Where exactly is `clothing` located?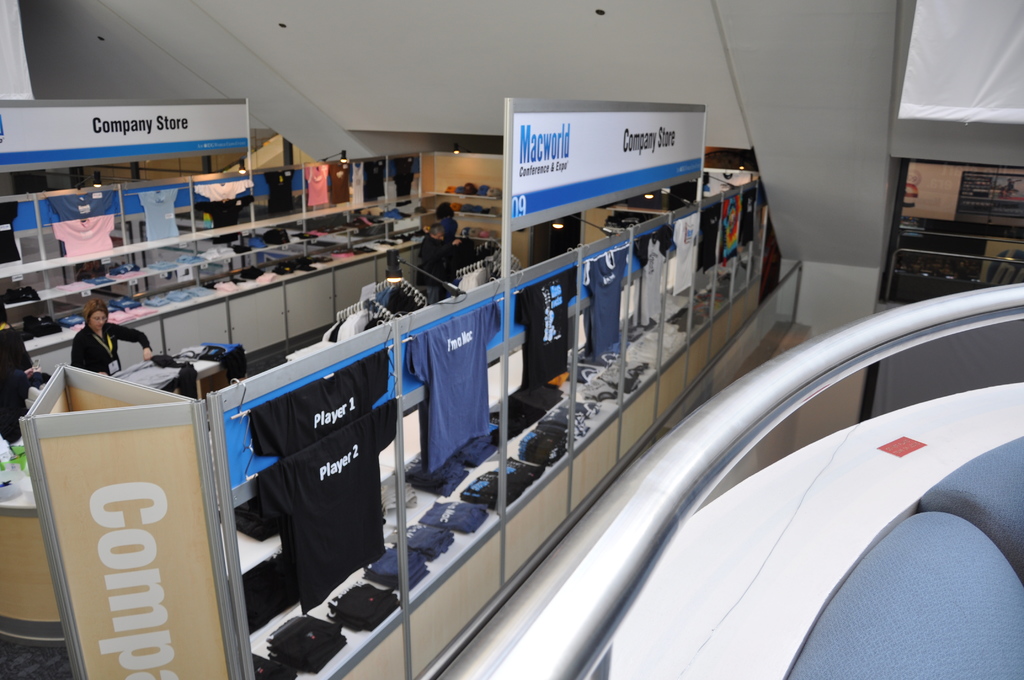
Its bounding box is bbox(236, 393, 408, 607).
